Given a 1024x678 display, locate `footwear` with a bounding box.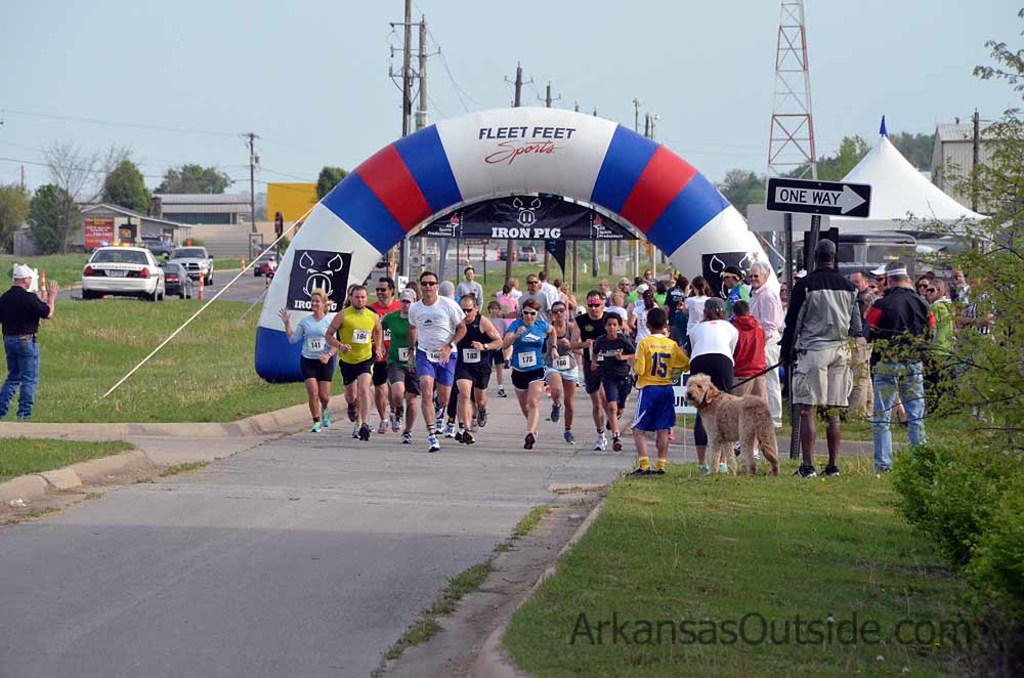
Located: Rect(718, 461, 732, 474).
